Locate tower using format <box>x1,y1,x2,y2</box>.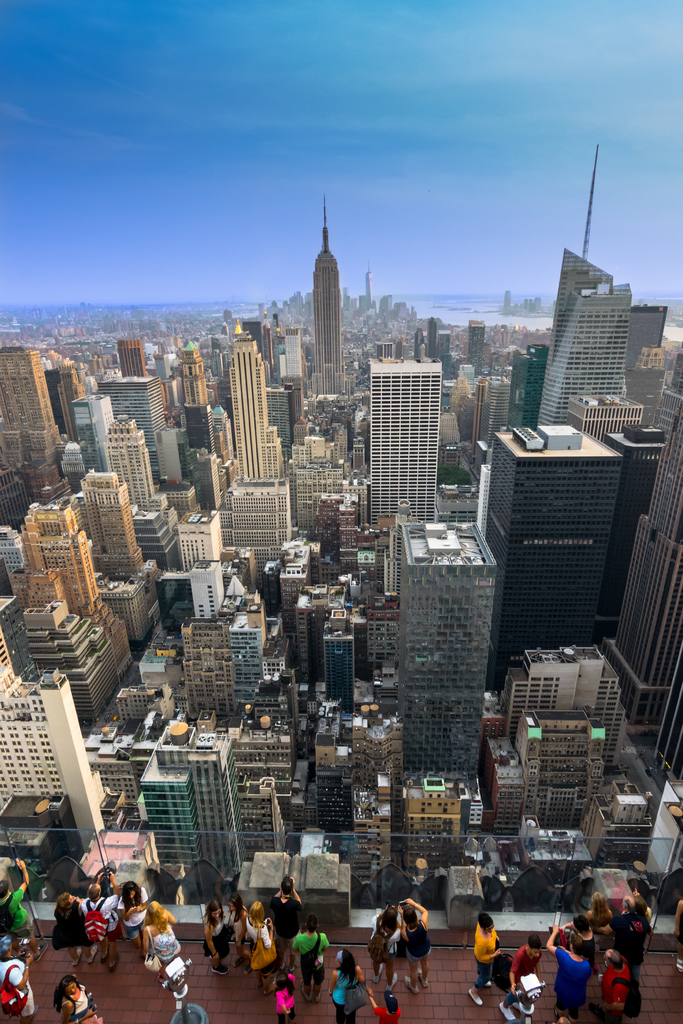
<box>1,680,108,855</box>.
